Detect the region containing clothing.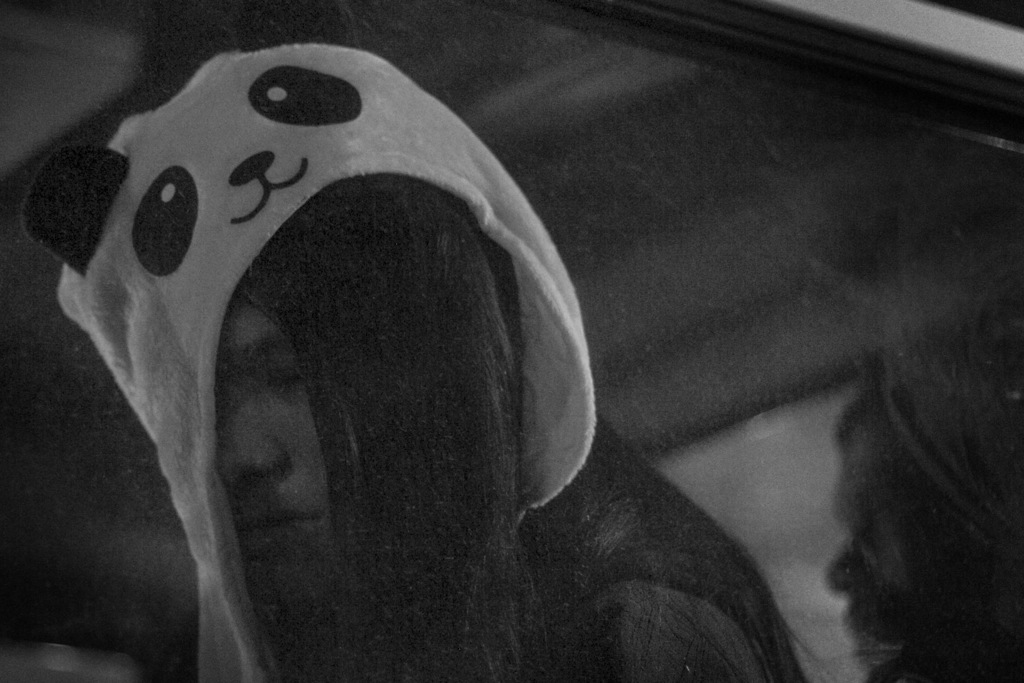
(19,40,598,682).
